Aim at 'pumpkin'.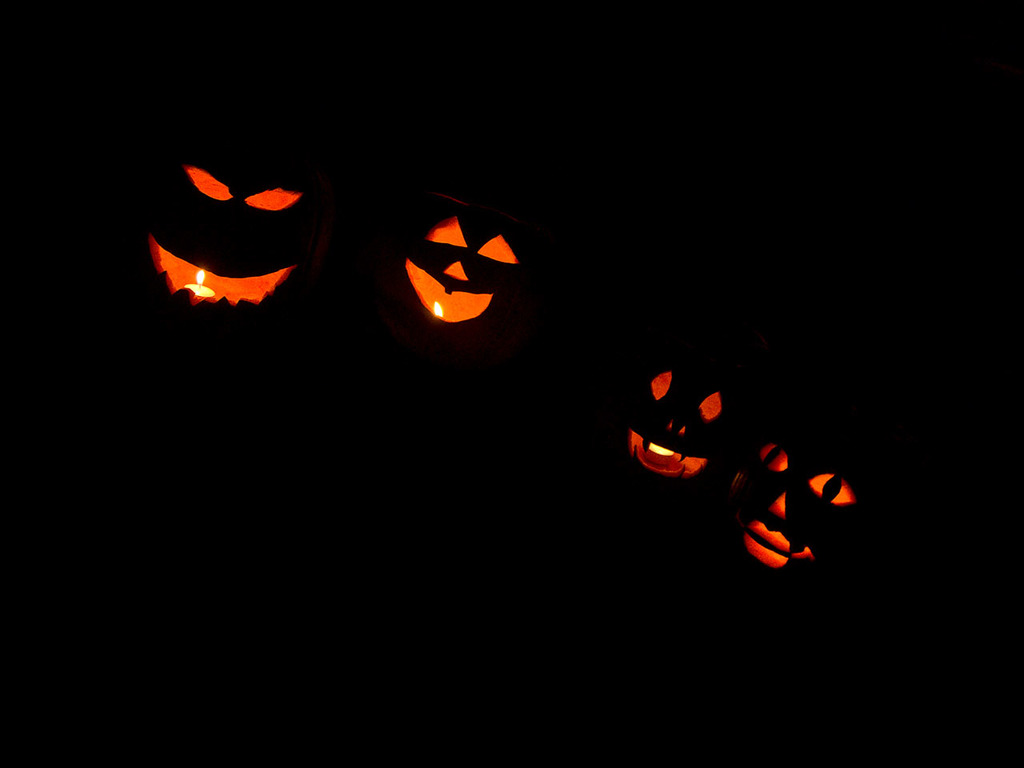
Aimed at bbox=(111, 110, 338, 366).
